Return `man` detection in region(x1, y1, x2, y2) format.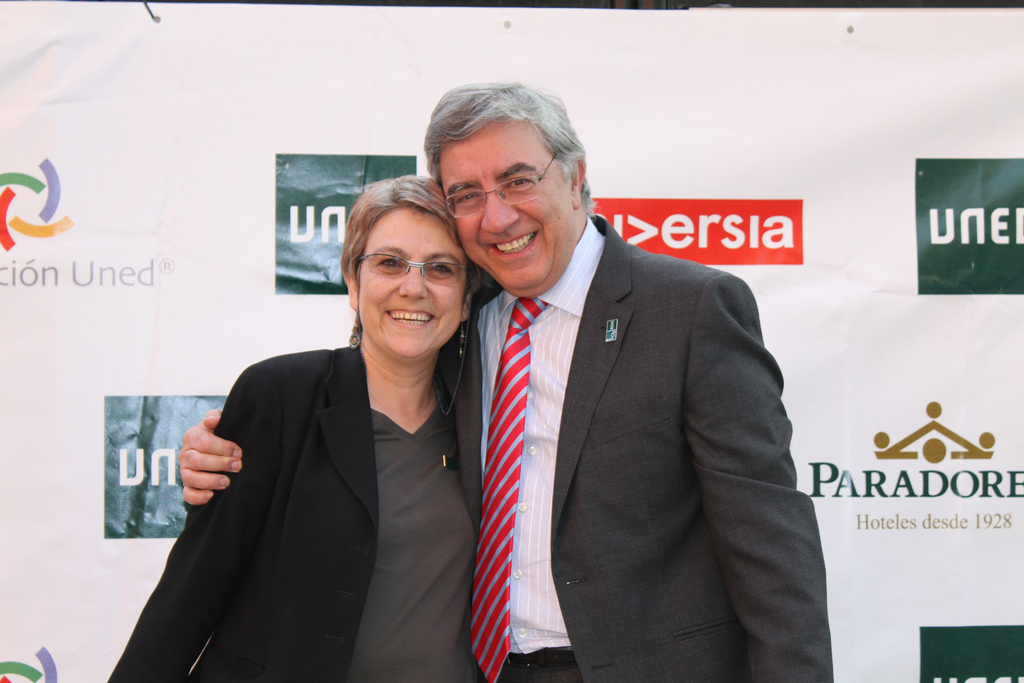
region(176, 85, 834, 677).
